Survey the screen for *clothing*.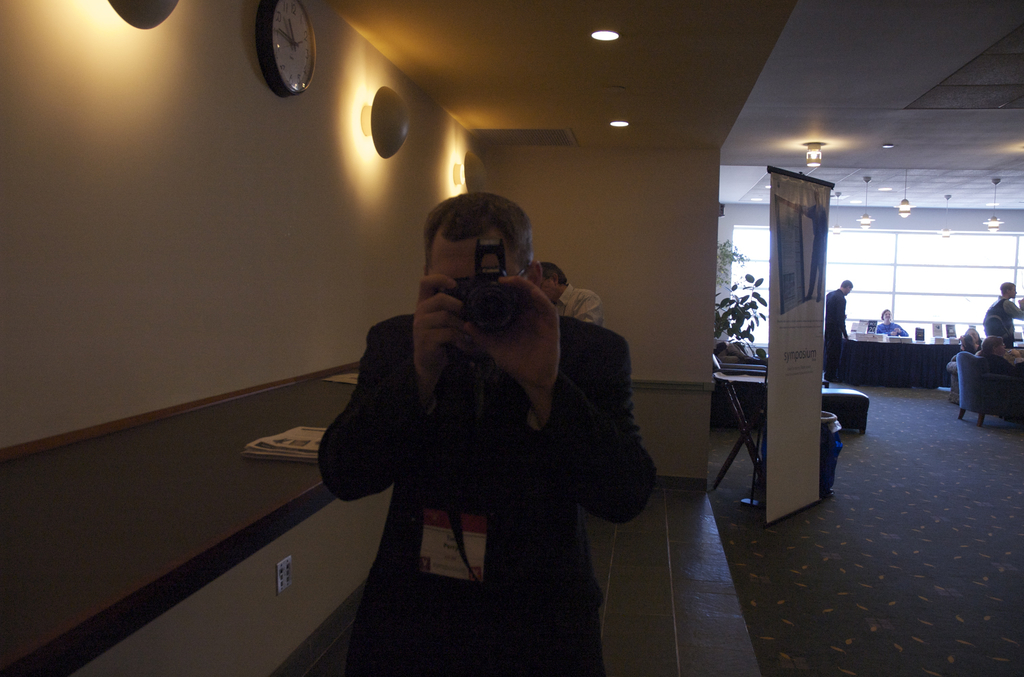
Survey found: [554,282,604,328].
